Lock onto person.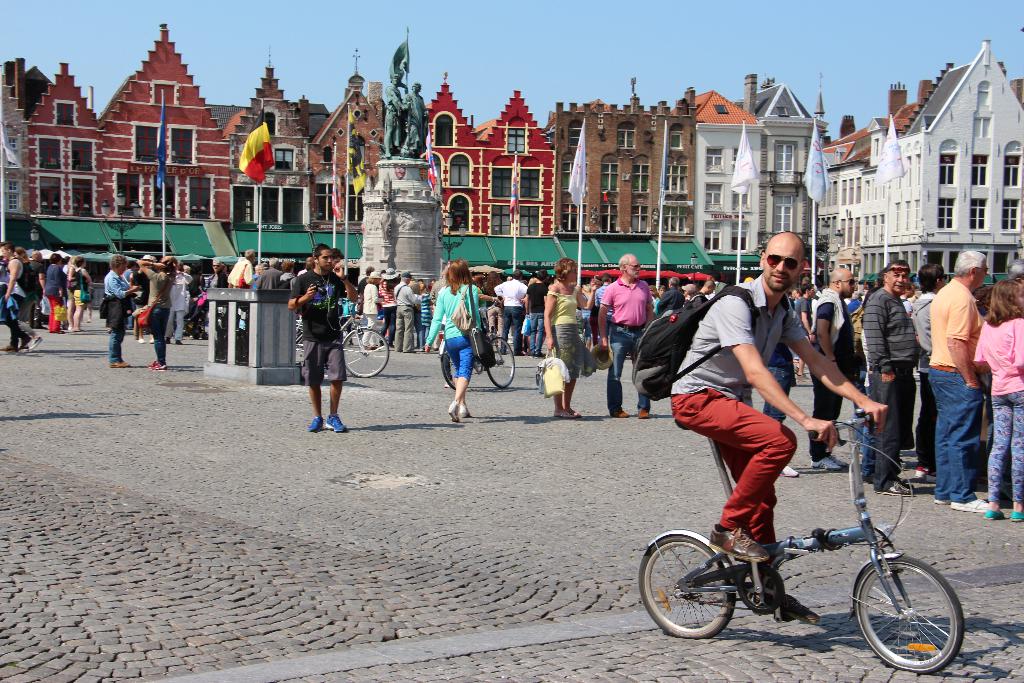
Locked: 864, 260, 920, 497.
